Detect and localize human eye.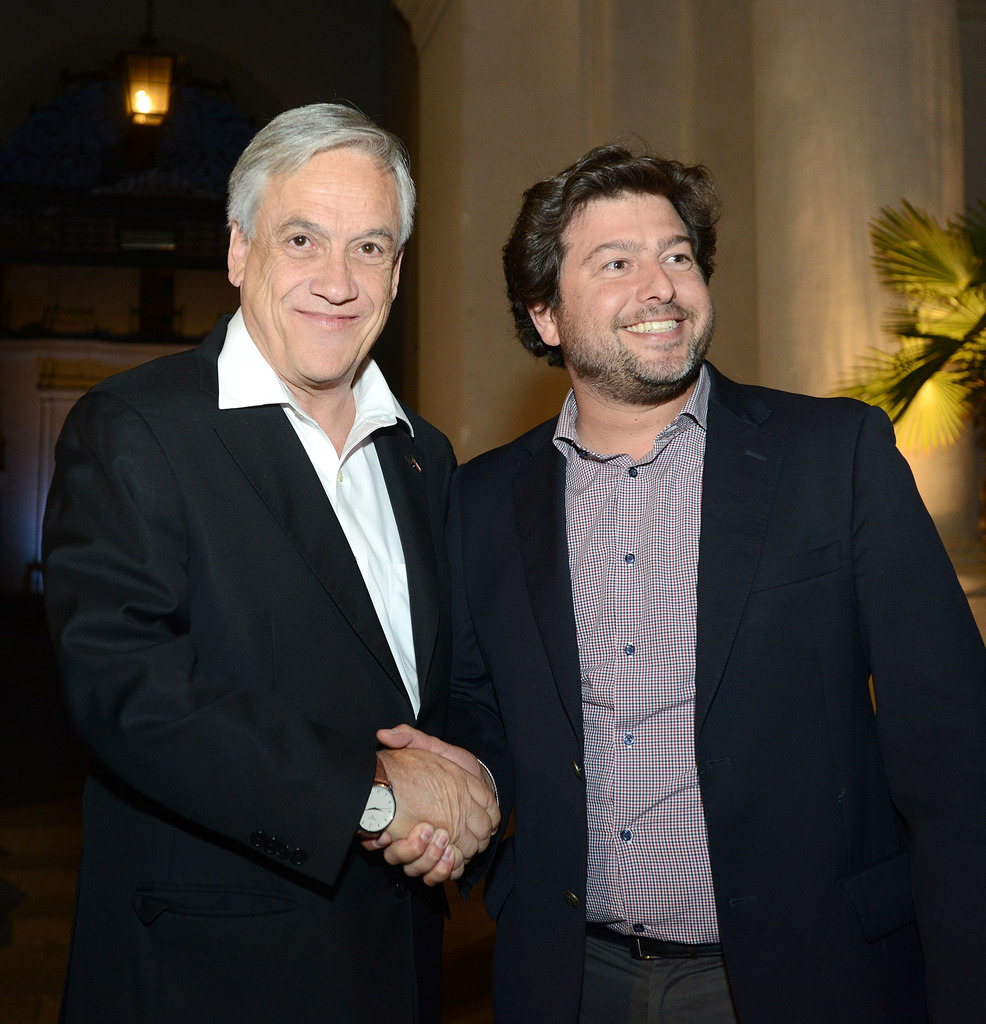
Localized at pyautogui.locateOnScreen(658, 243, 698, 271).
